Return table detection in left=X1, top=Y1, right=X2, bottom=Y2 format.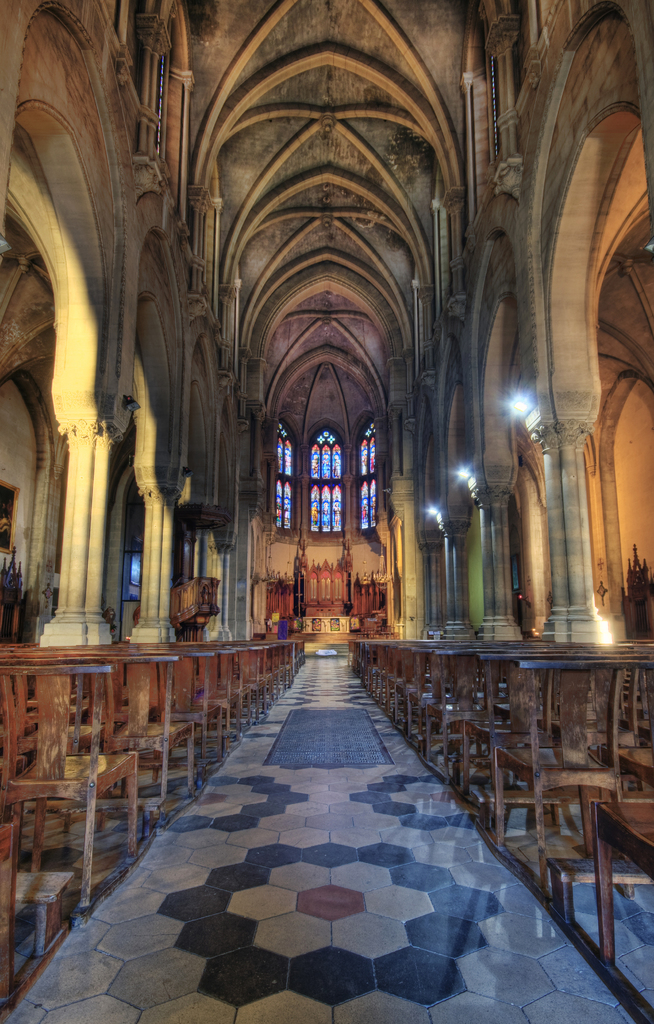
left=302, top=616, right=351, bottom=634.
